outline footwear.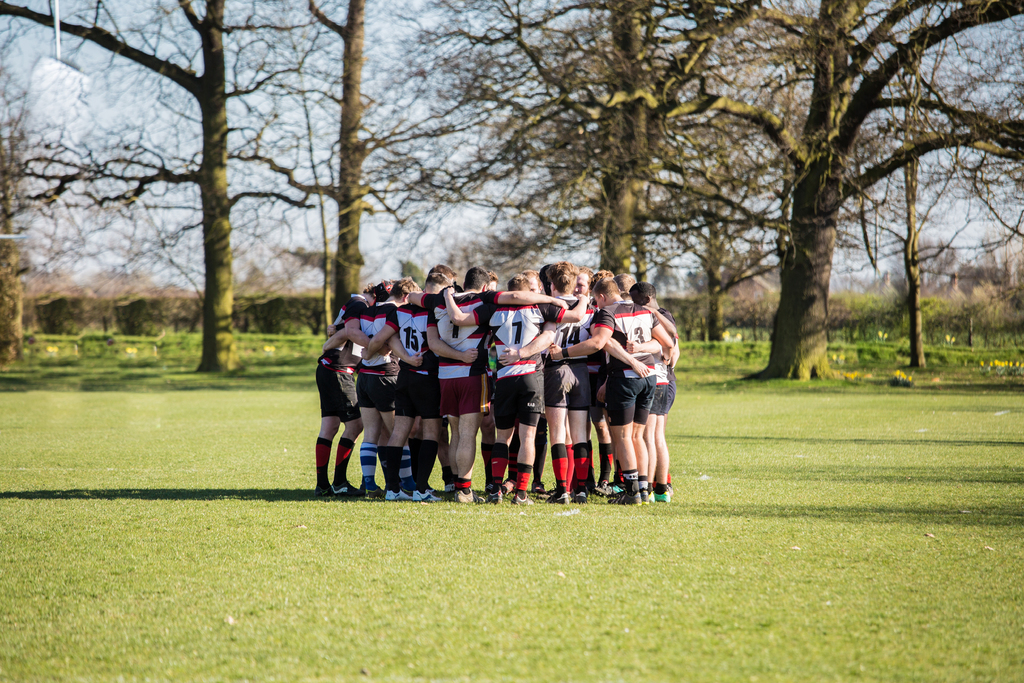
Outline: select_region(532, 480, 545, 492).
